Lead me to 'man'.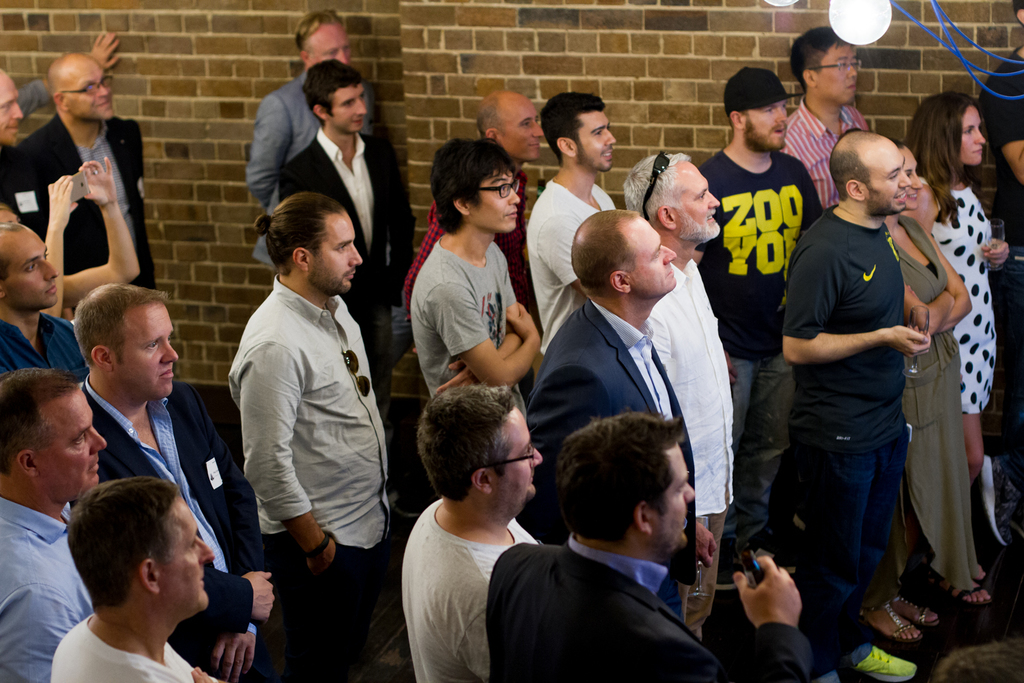
Lead to box=[241, 5, 384, 281].
